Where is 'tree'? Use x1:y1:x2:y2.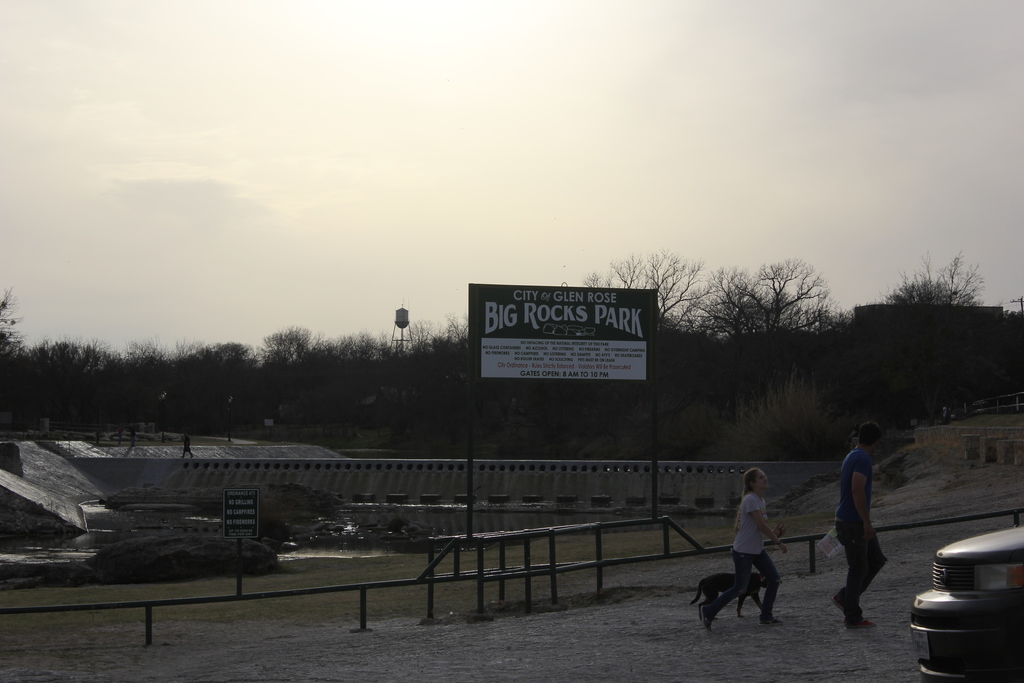
686:256:834:335.
